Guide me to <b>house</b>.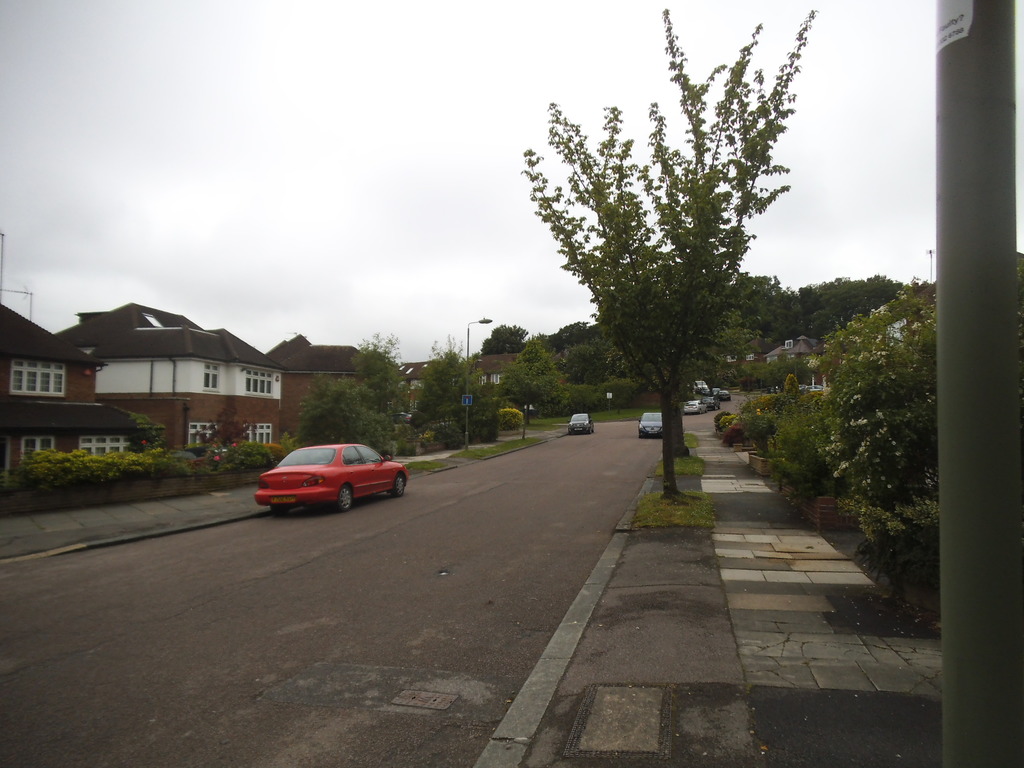
Guidance: 92 299 288 445.
